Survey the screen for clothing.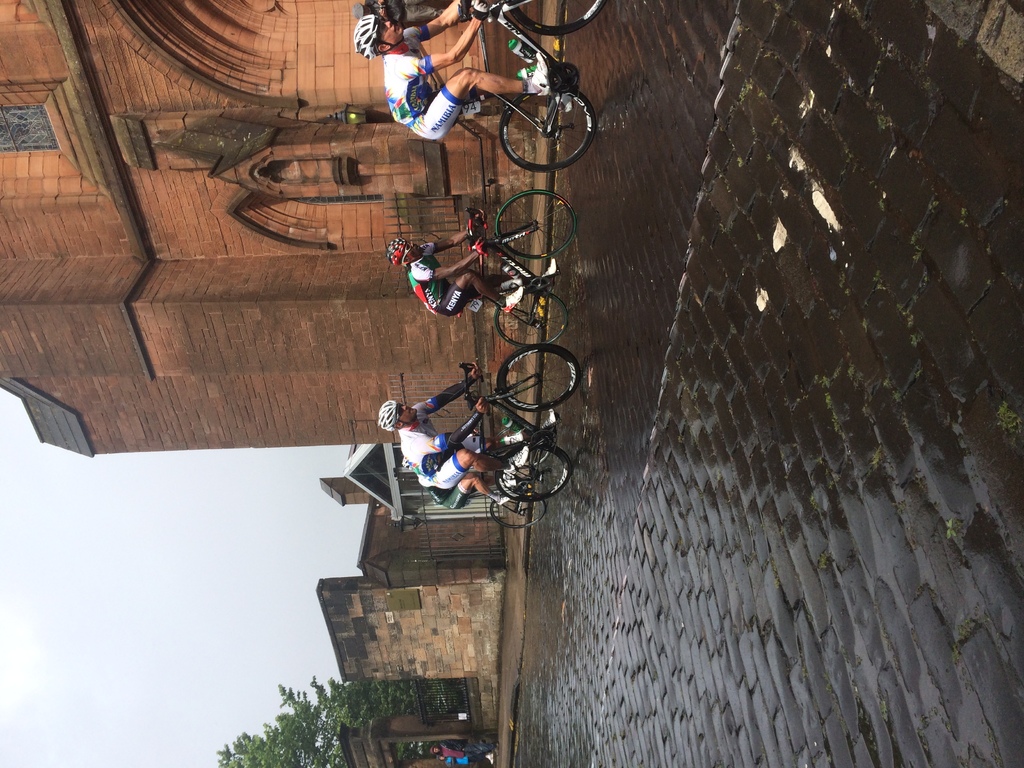
Survey found: bbox(401, 383, 474, 478).
